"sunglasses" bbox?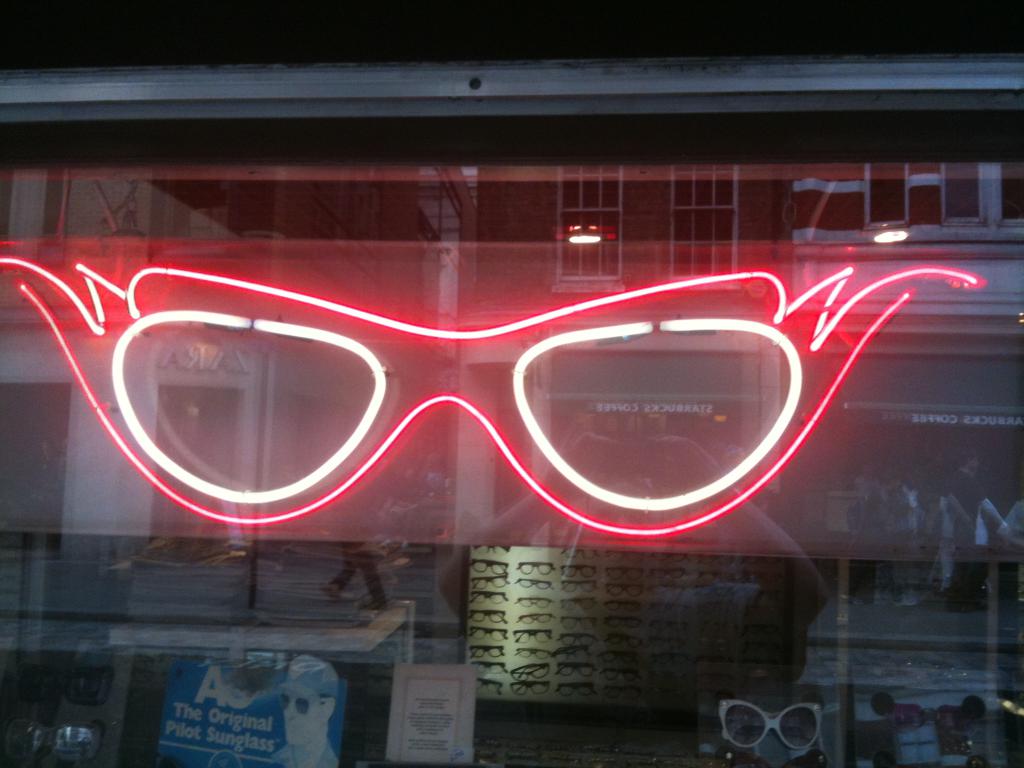
508, 680, 549, 695
